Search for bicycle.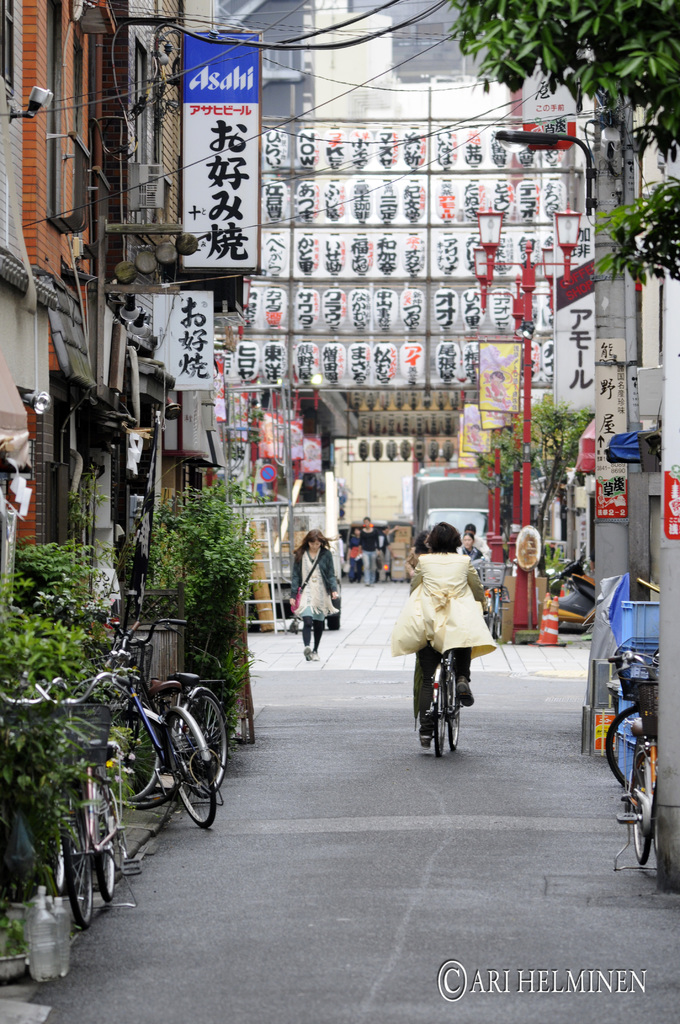
Found at <bbox>0, 675, 96, 900</bbox>.
